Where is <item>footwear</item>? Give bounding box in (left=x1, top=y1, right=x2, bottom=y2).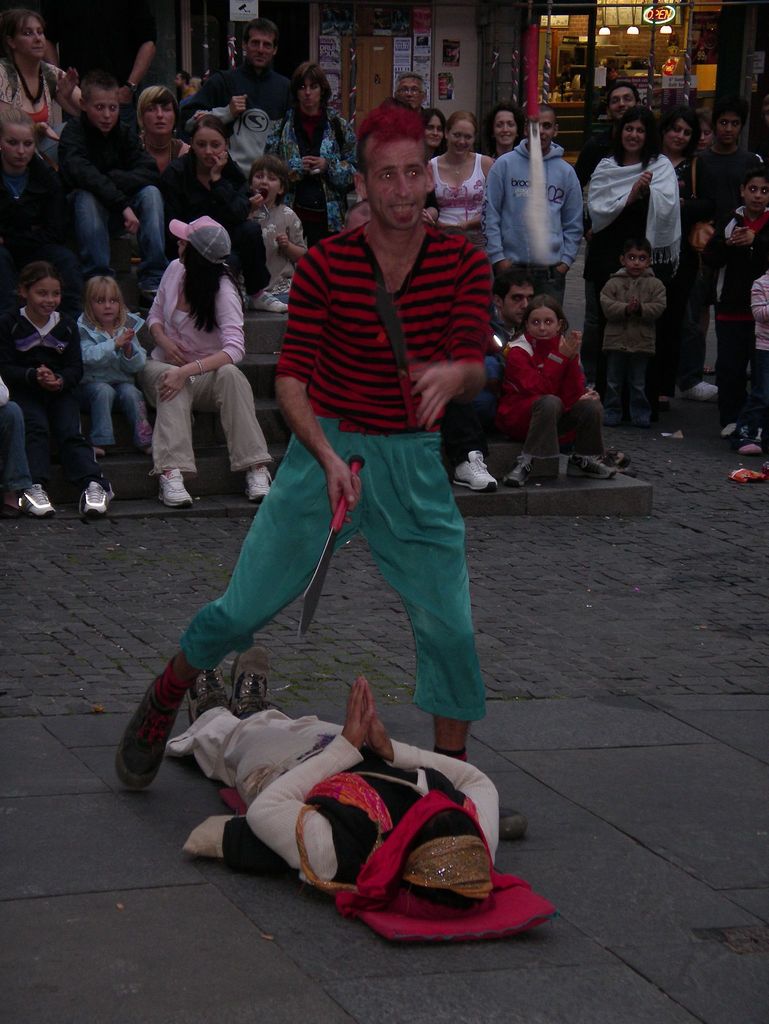
(left=507, top=457, right=531, bottom=490).
